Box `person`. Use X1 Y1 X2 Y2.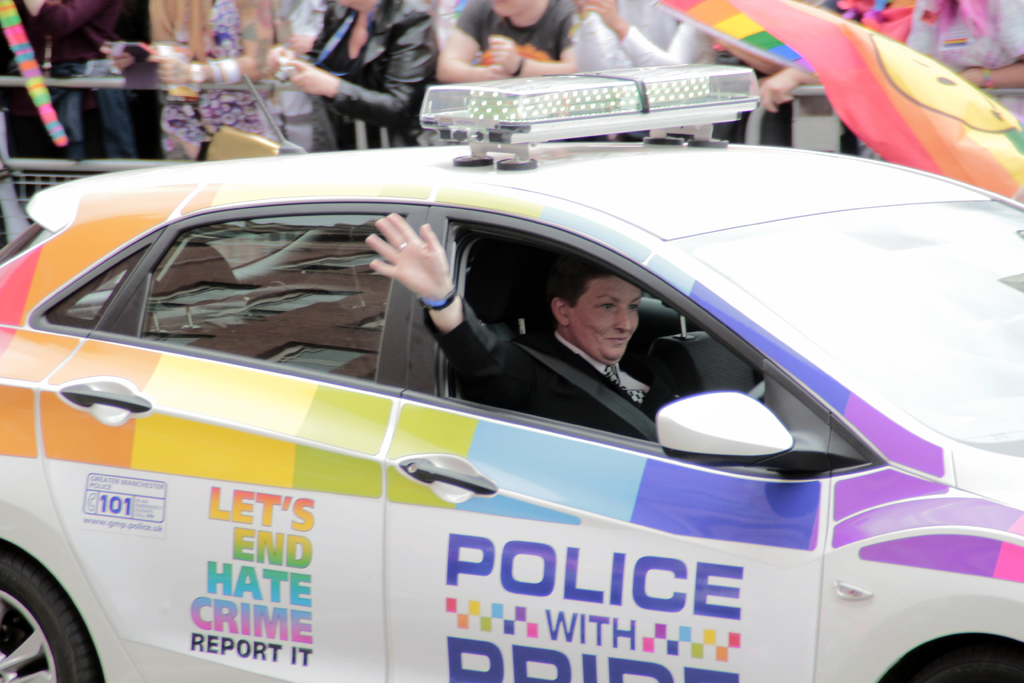
559 0 732 76.
